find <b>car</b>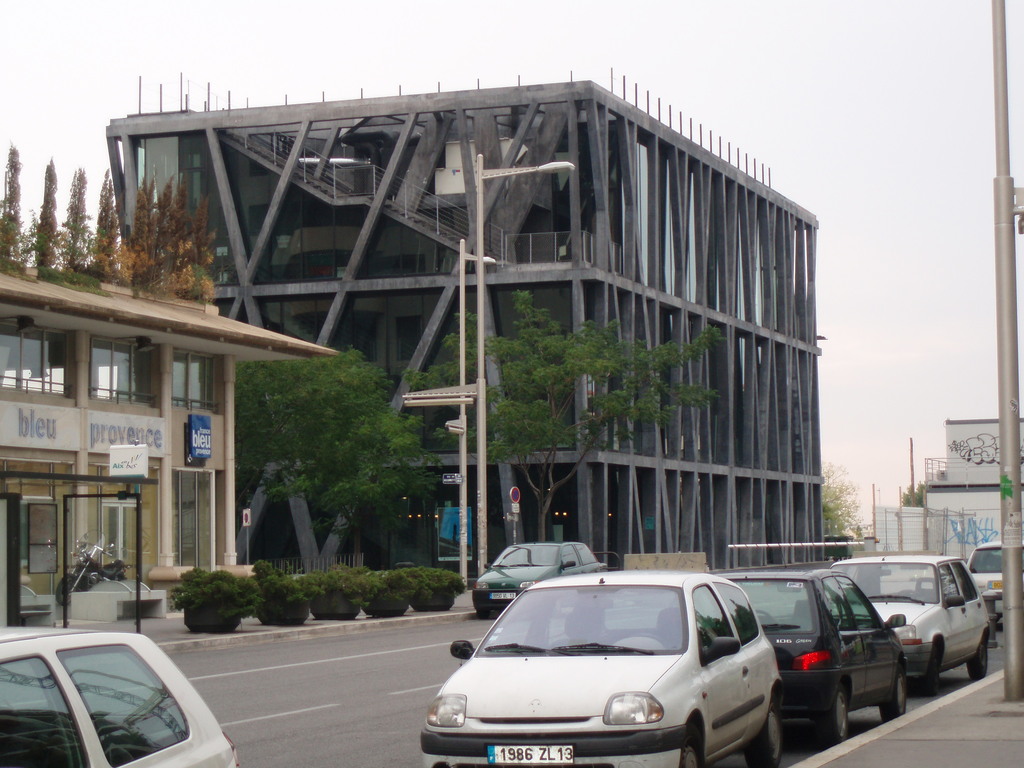
left=966, top=540, right=1009, bottom=623
